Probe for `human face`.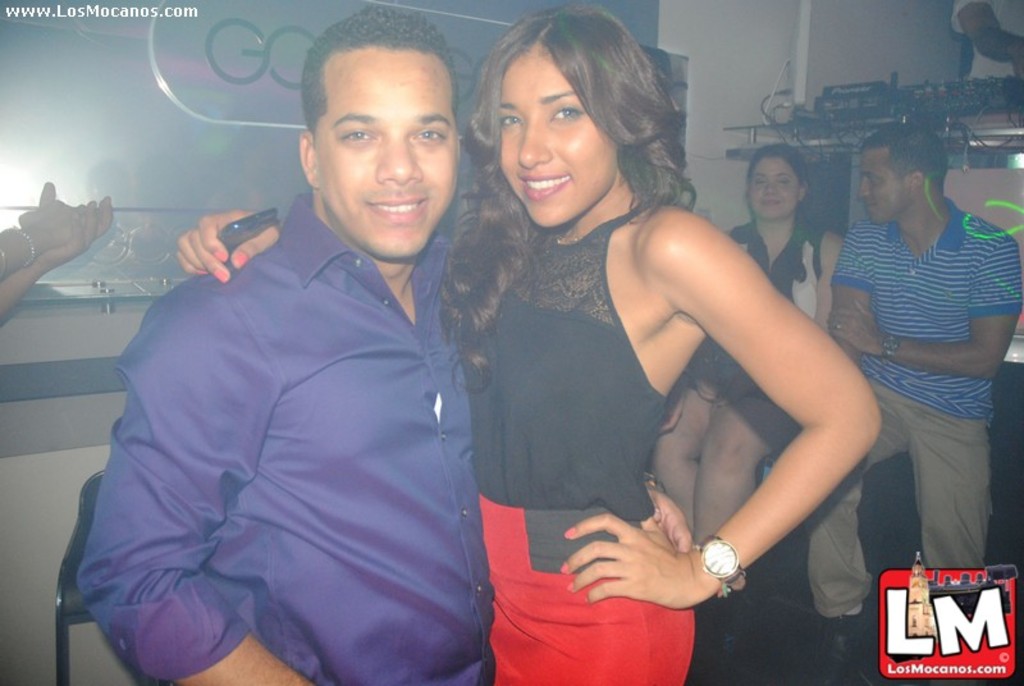
Probe result: pyautogui.locateOnScreen(499, 47, 611, 225).
